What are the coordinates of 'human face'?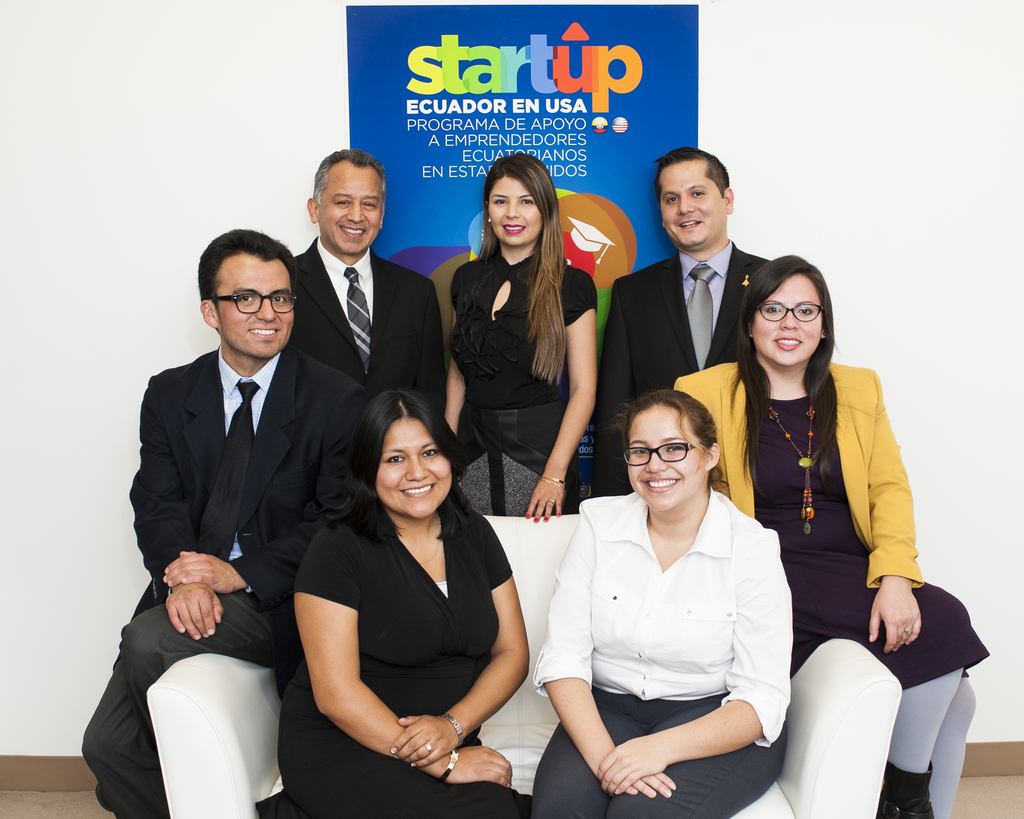
region(627, 408, 712, 518).
